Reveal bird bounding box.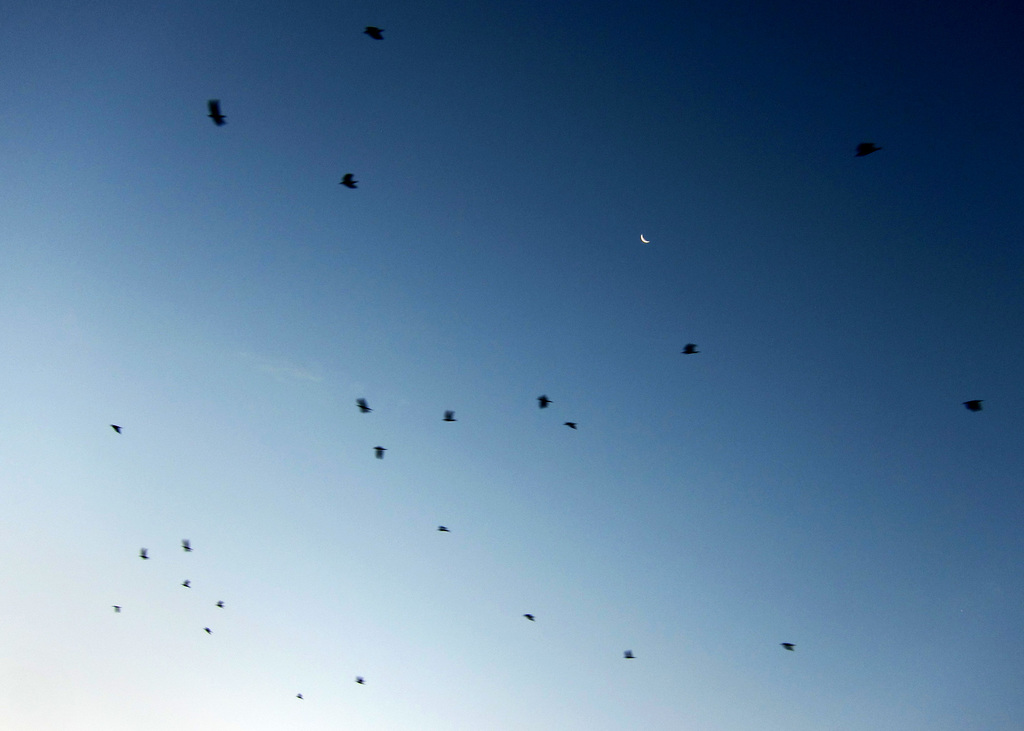
Revealed: l=110, t=427, r=125, b=437.
